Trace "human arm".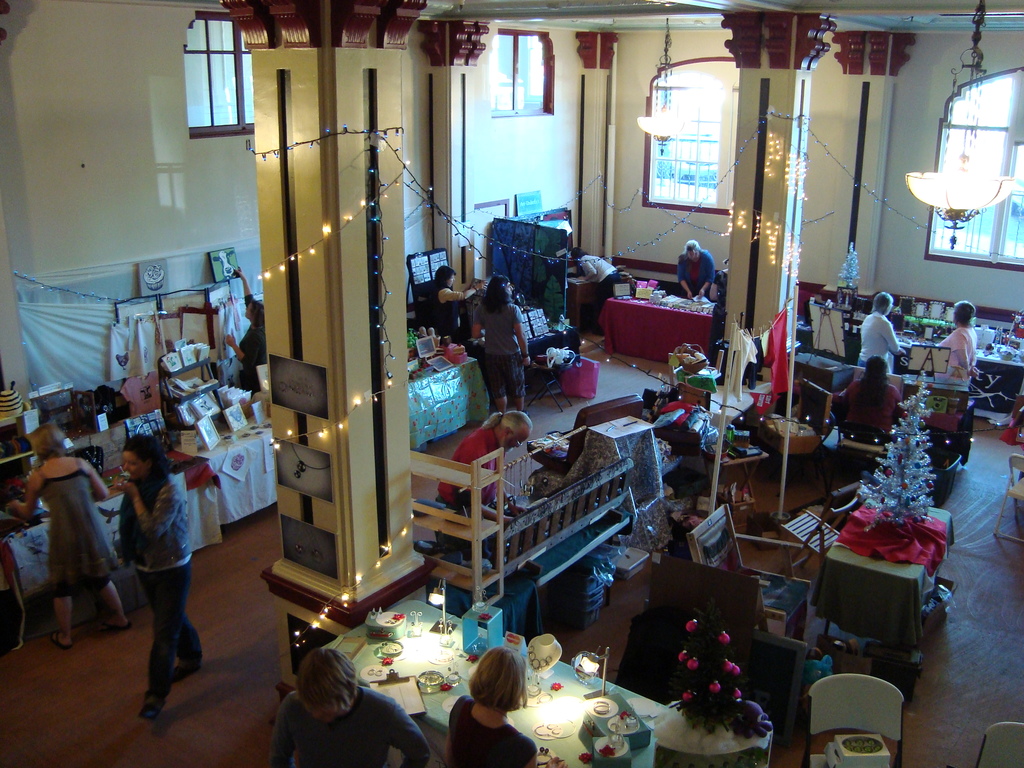
Traced to 440 278 489 300.
